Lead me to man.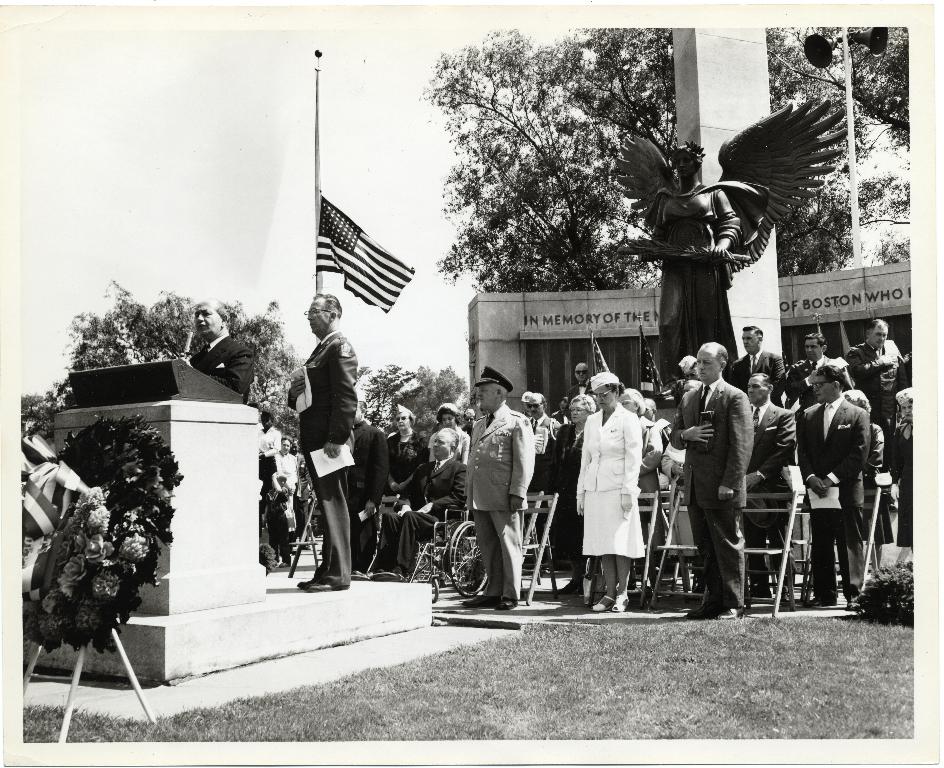
Lead to 253,411,280,471.
